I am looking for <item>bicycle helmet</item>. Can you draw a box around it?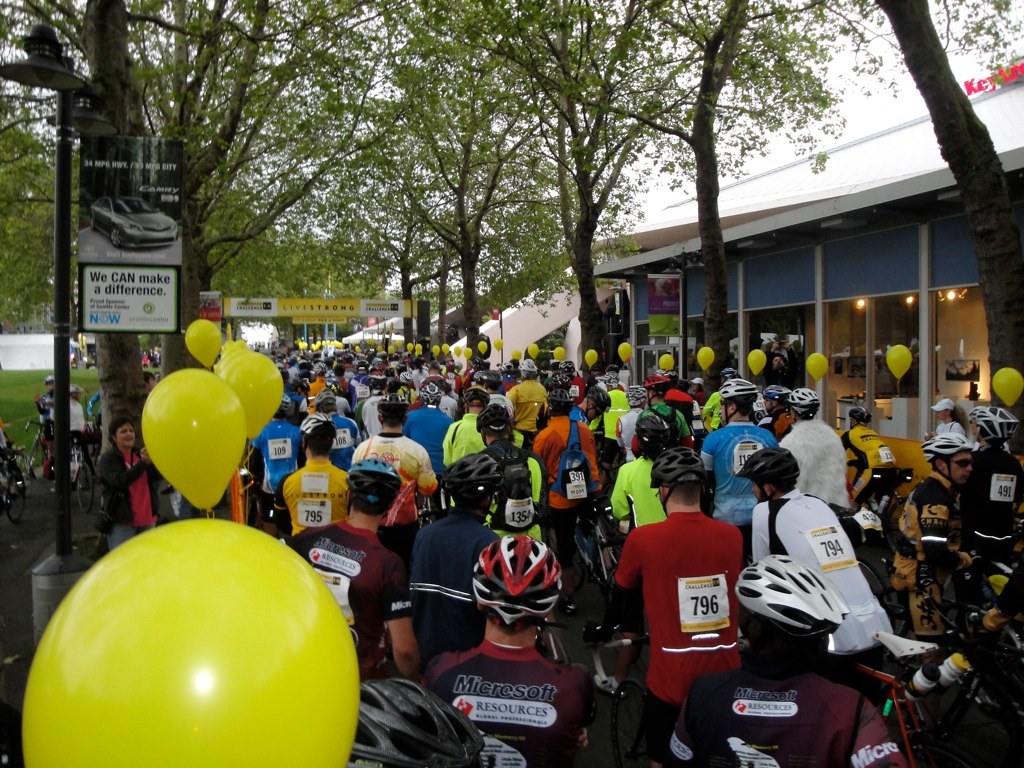
Sure, the bounding box is crop(791, 383, 825, 416).
